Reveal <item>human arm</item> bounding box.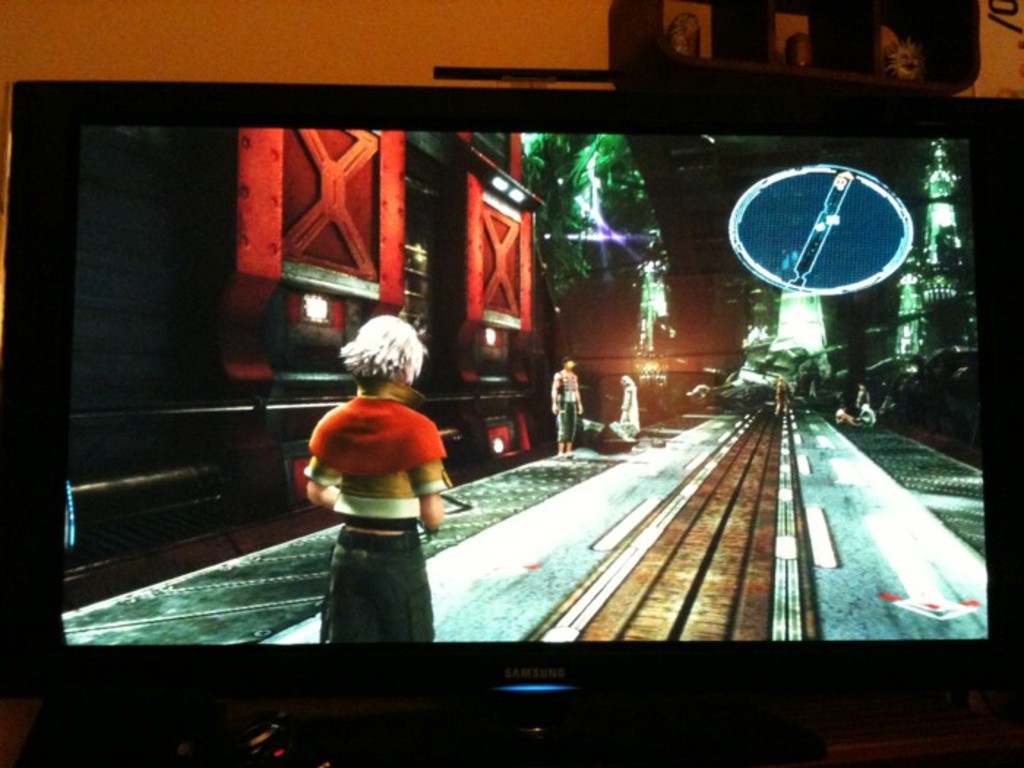
Revealed: 295, 398, 350, 512.
